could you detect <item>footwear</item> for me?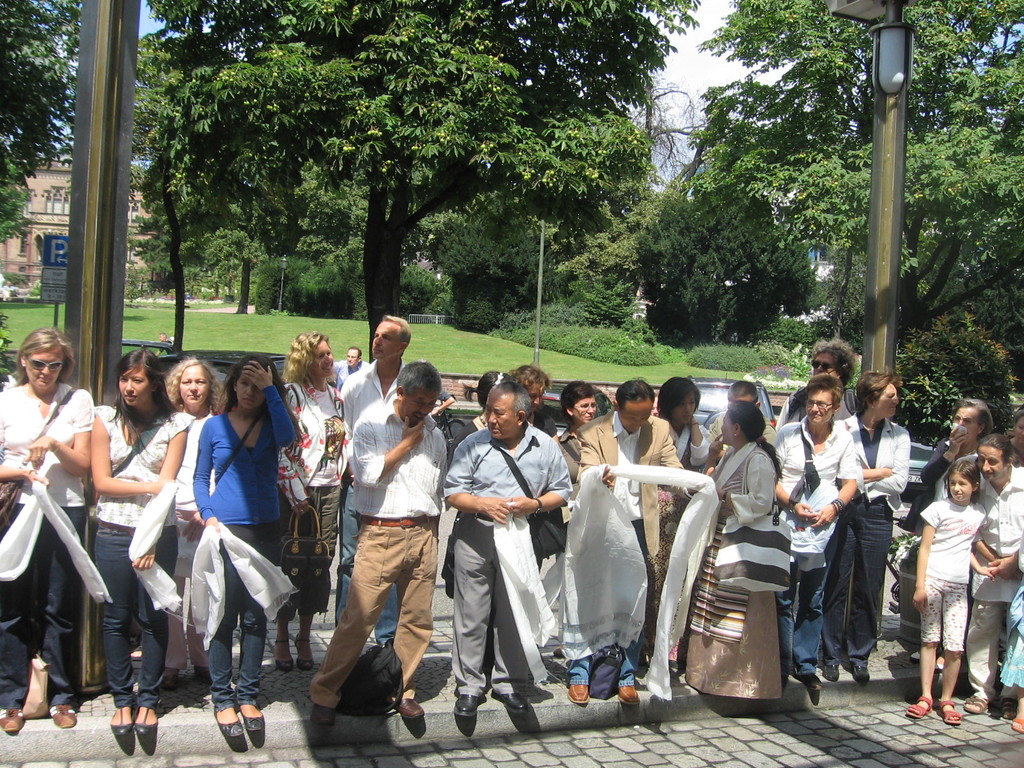
Detection result: l=134, t=722, r=161, b=737.
